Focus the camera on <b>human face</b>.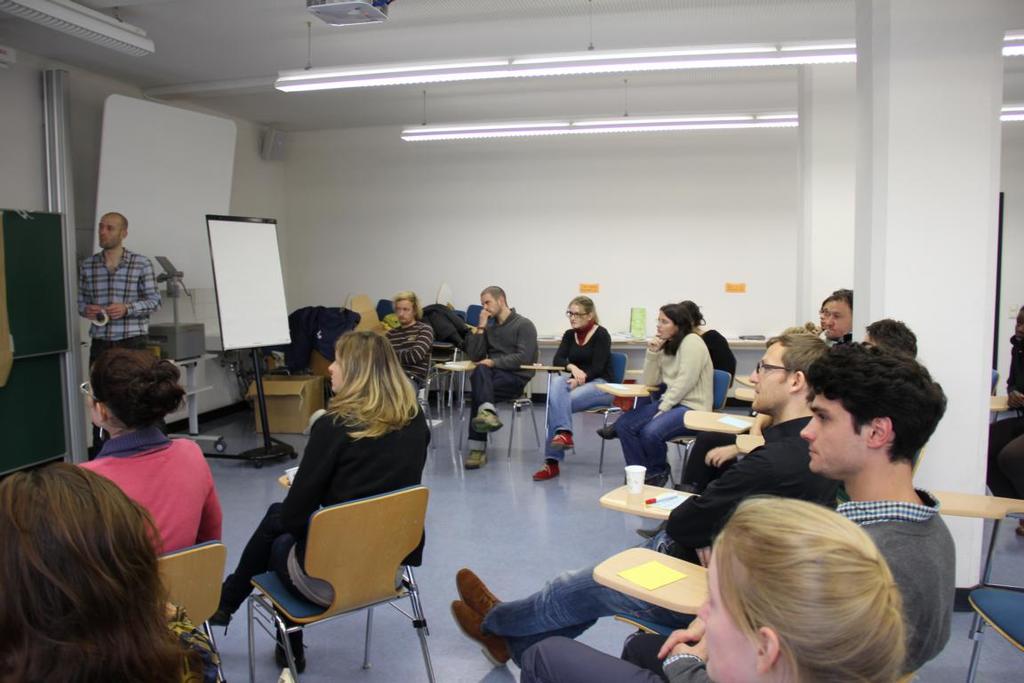
Focus region: select_region(797, 371, 852, 475).
